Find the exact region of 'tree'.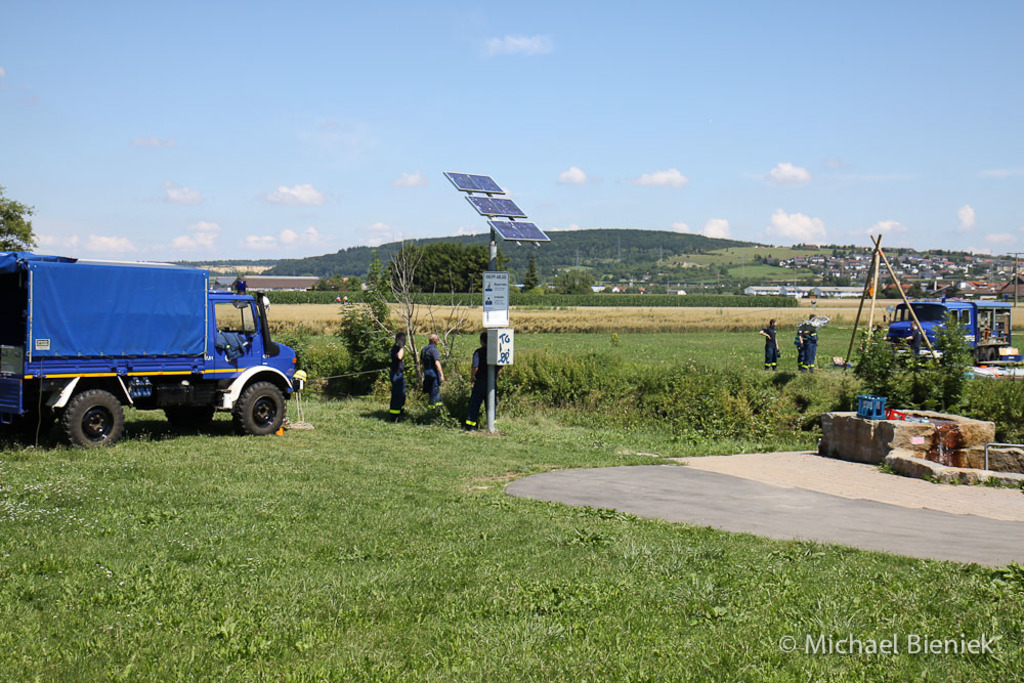
Exact region: BBox(819, 275, 833, 286).
